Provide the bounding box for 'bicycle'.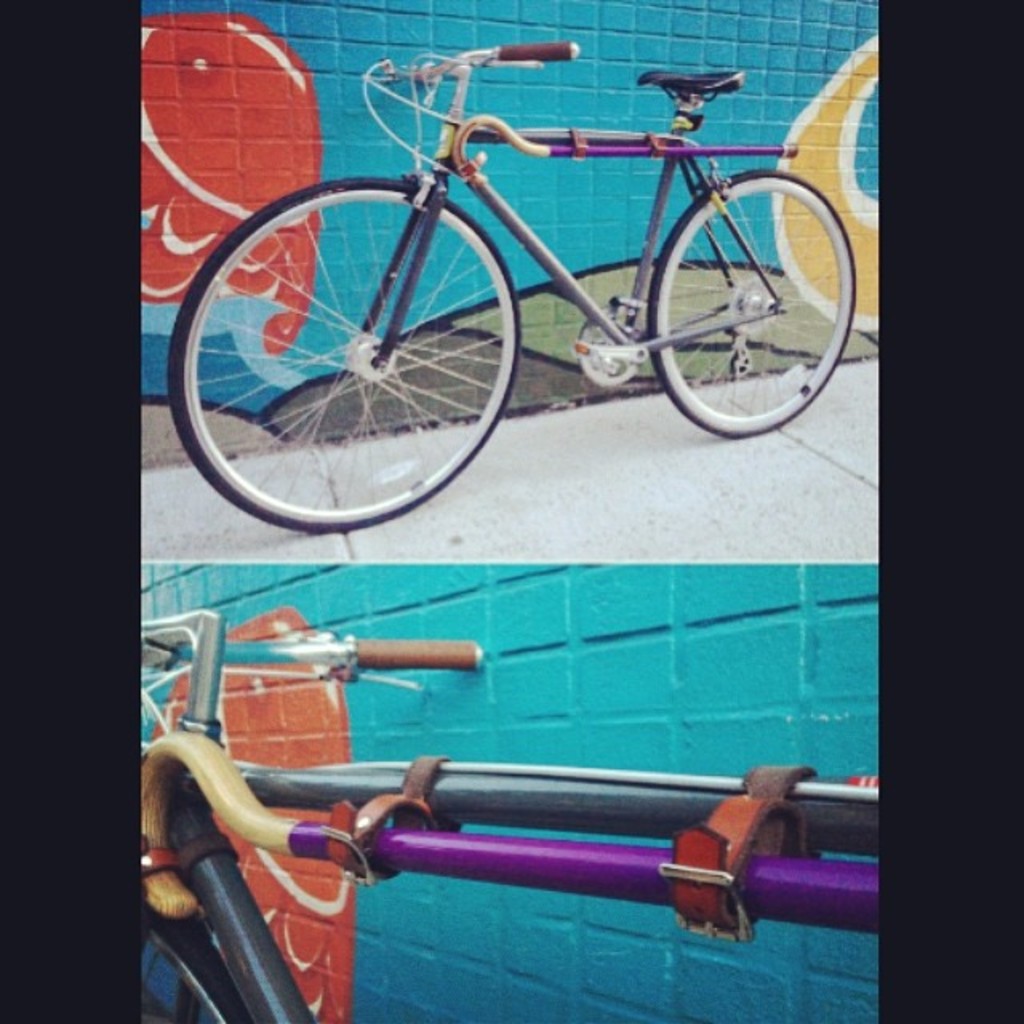
138/603/885/1022.
